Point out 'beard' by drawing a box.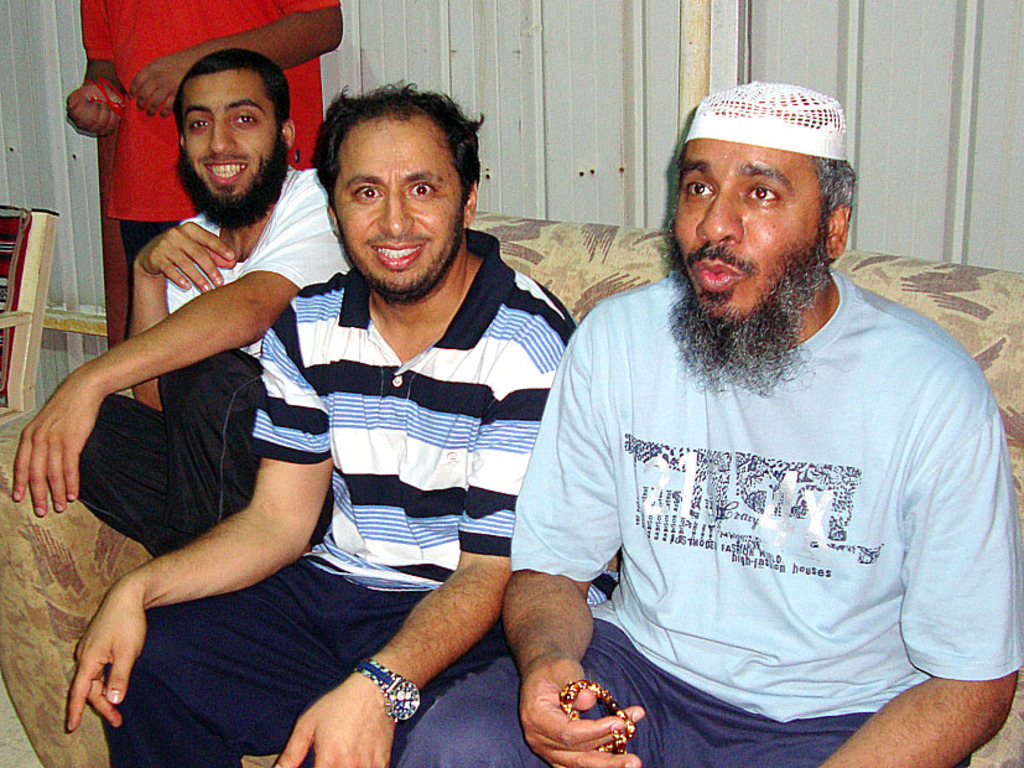
bbox=[175, 154, 291, 233].
